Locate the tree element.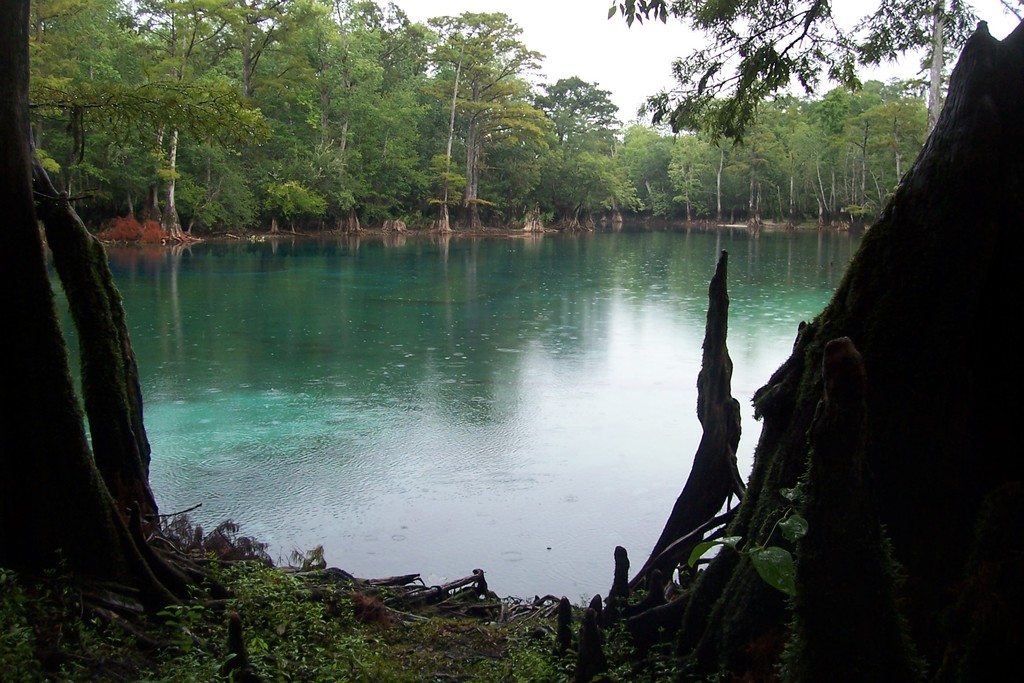
Element bbox: bbox=(0, 0, 503, 682).
